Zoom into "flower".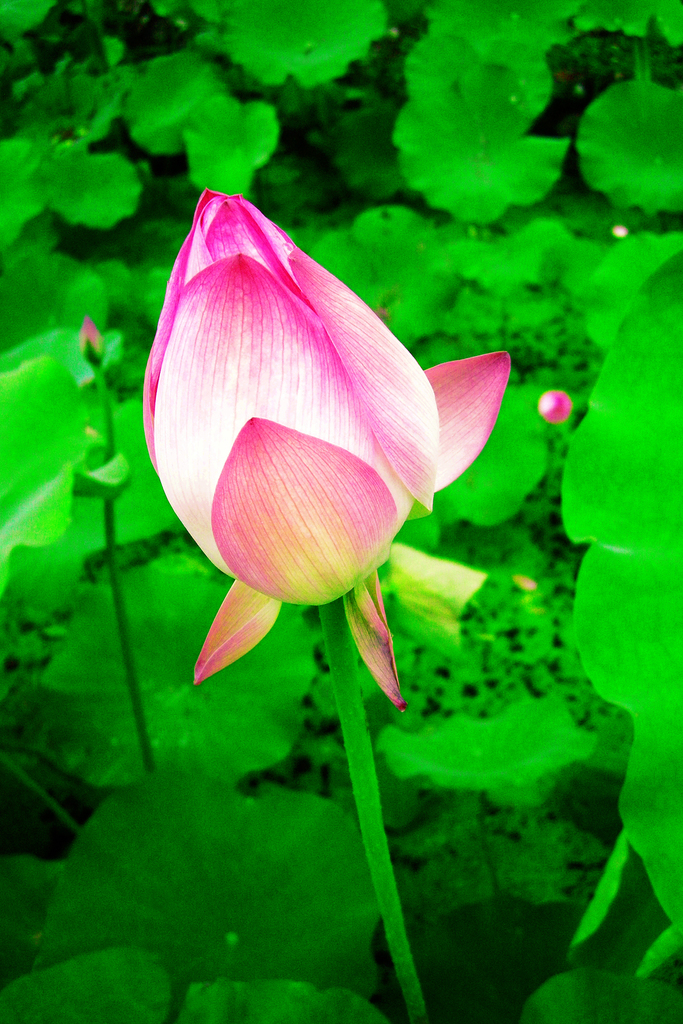
Zoom target: (531, 388, 573, 428).
